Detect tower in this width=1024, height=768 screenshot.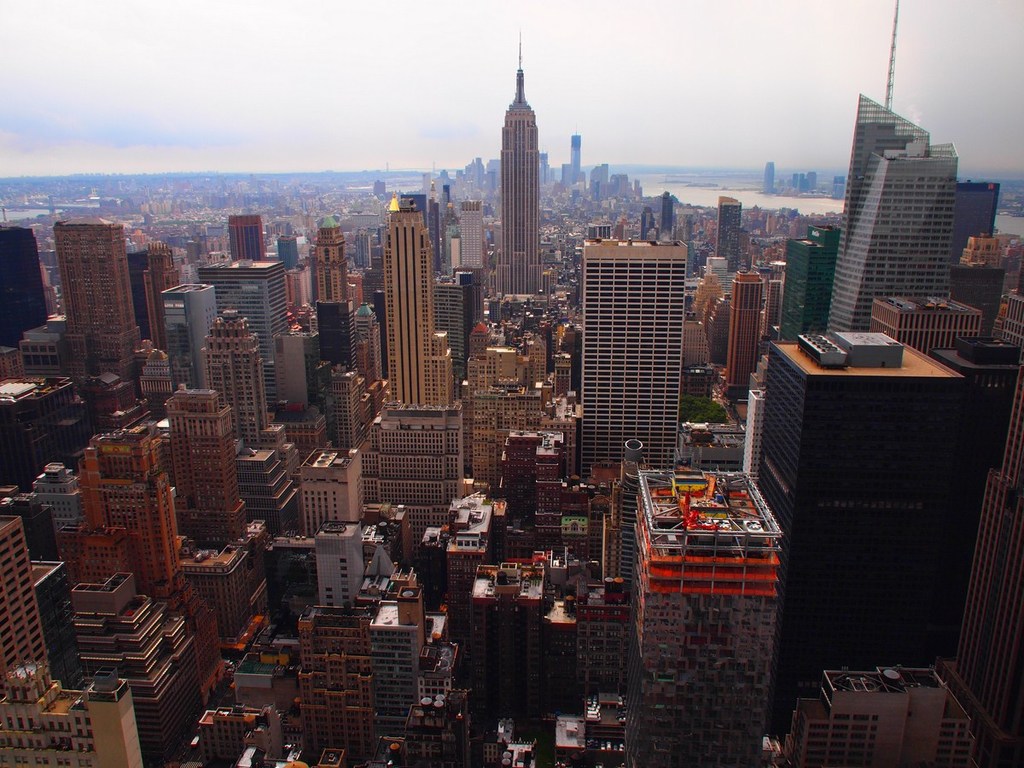
Detection: 367, 563, 426, 655.
